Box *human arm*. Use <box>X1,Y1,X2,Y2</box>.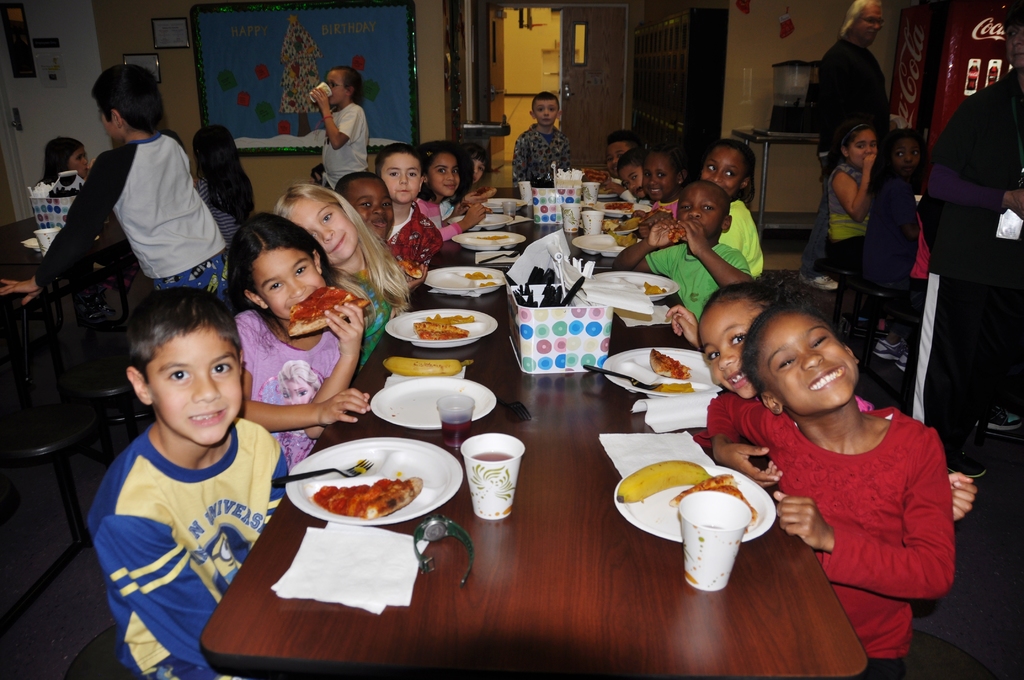
<box>390,258,434,295</box>.
